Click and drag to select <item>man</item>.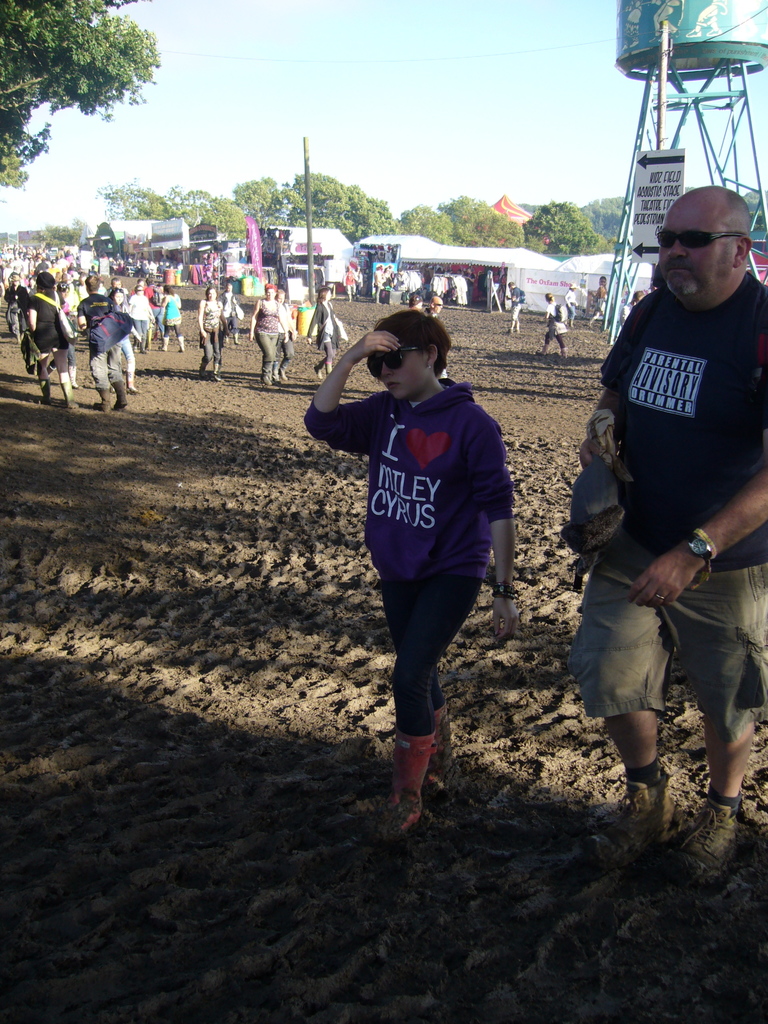
Selection: <bbox>75, 278, 131, 412</bbox>.
